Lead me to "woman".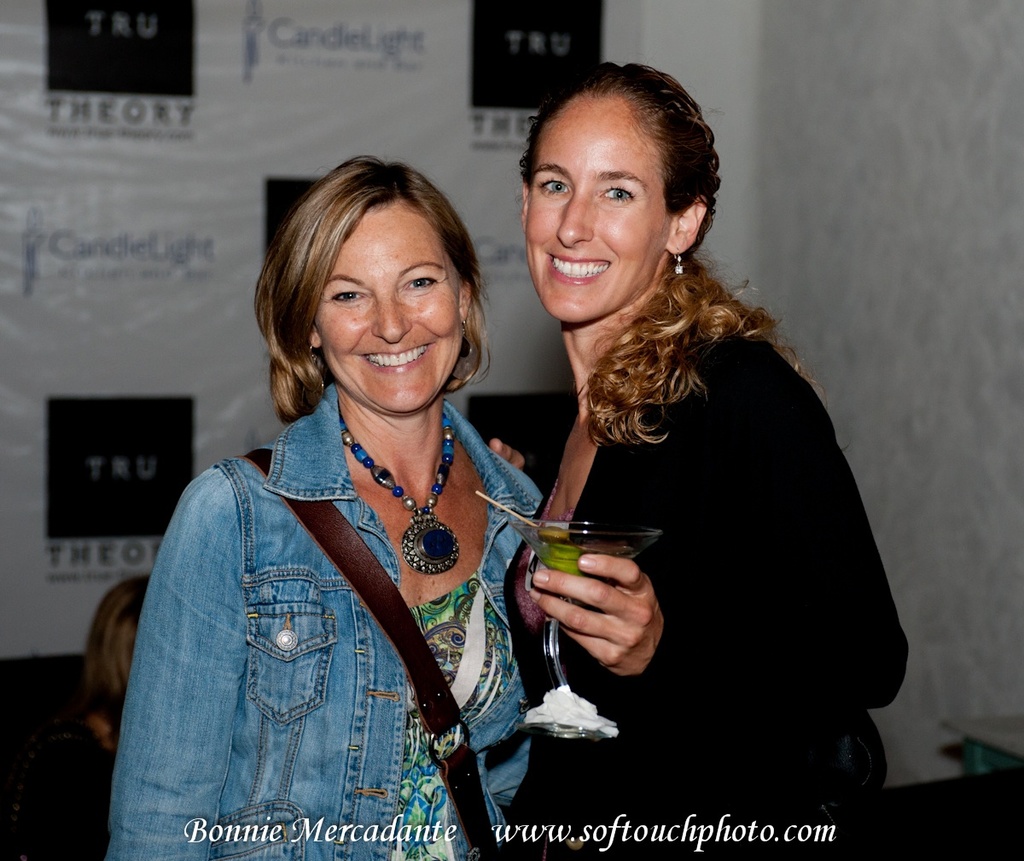
Lead to detection(483, 58, 911, 860).
